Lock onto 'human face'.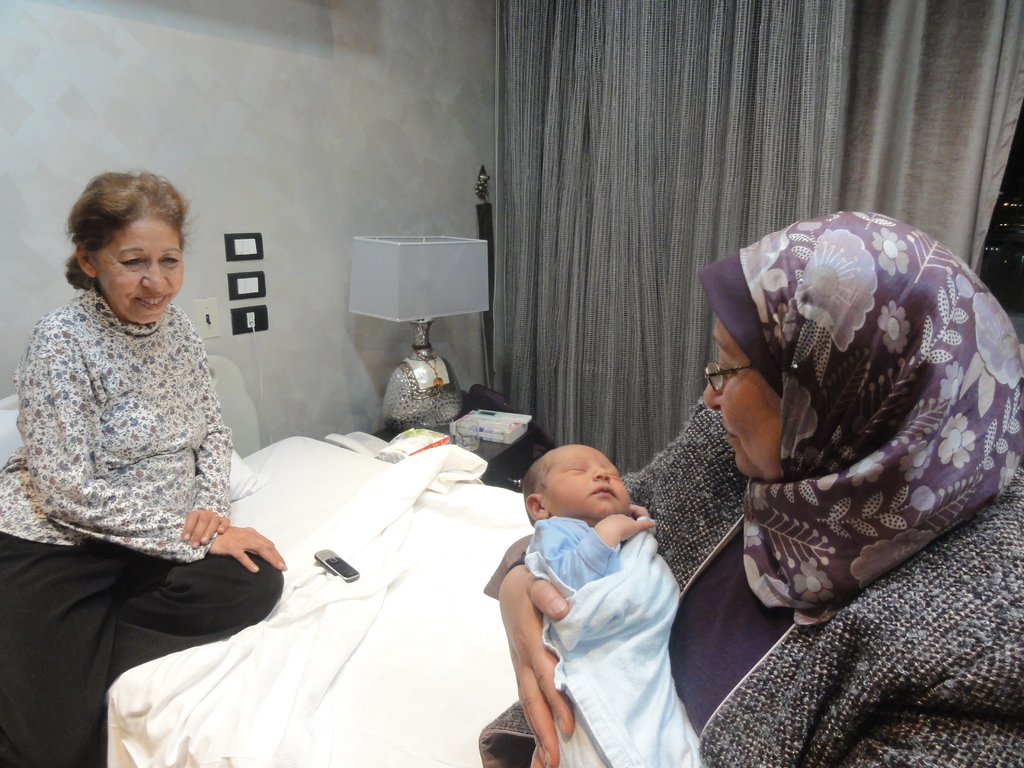
Locked: box=[96, 217, 184, 323].
